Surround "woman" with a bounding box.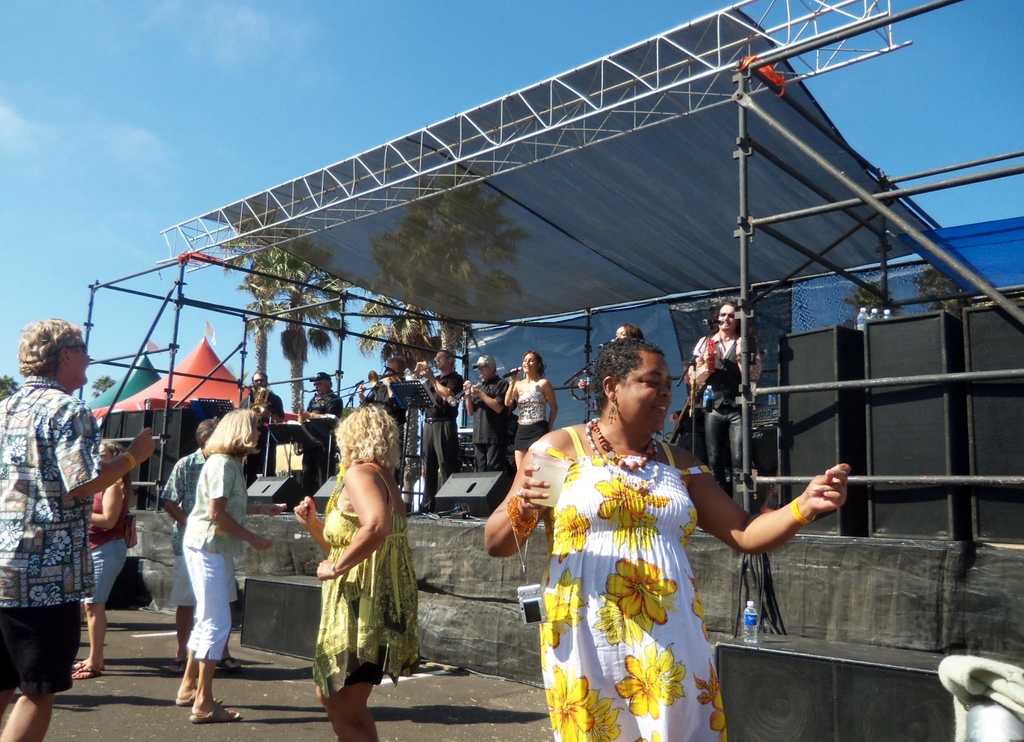
bbox=(516, 306, 753, 725).
